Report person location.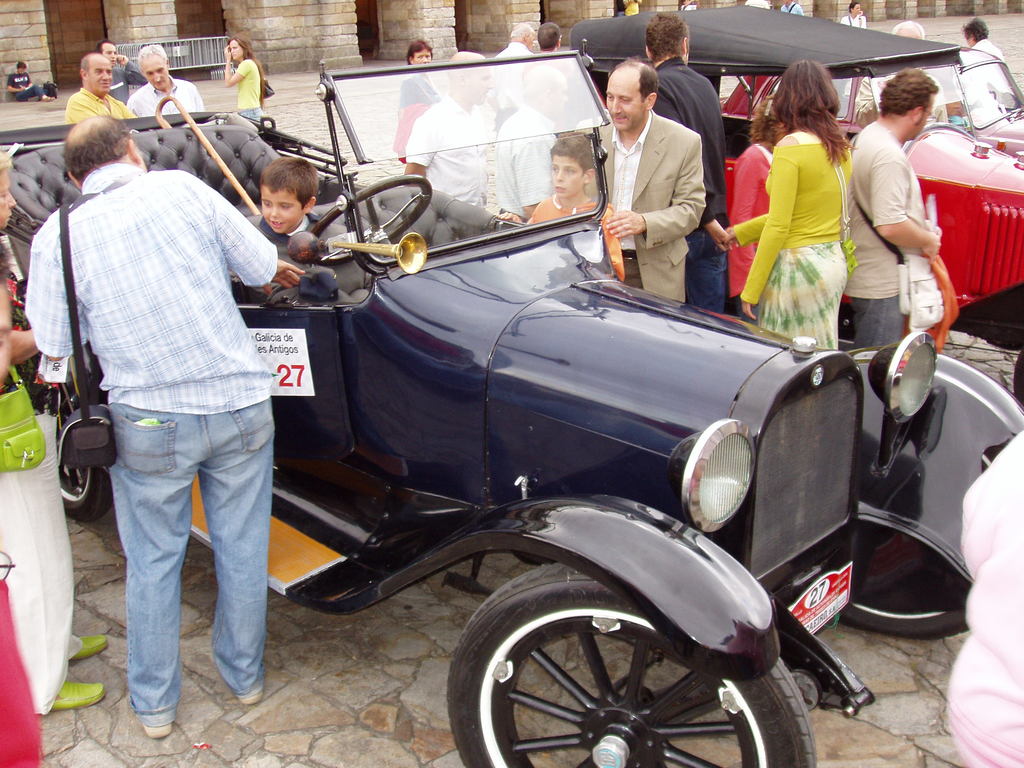
Report: {"x1": 494, "y1": 61, "x2": 572, "y2": 223}.
